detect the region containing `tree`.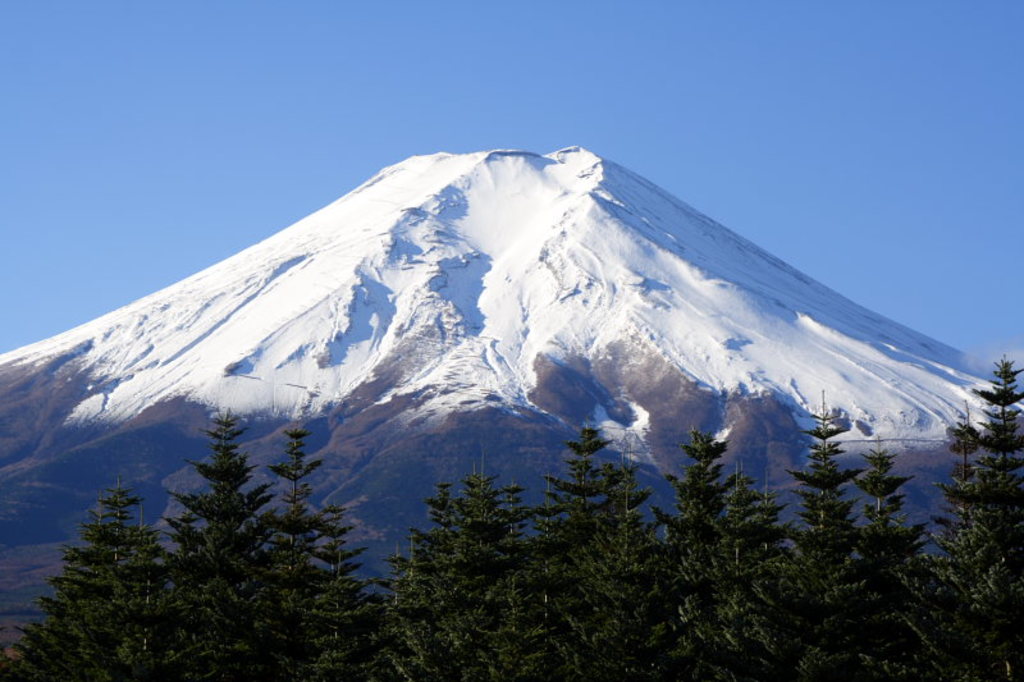
756, 389, 876, 681.
